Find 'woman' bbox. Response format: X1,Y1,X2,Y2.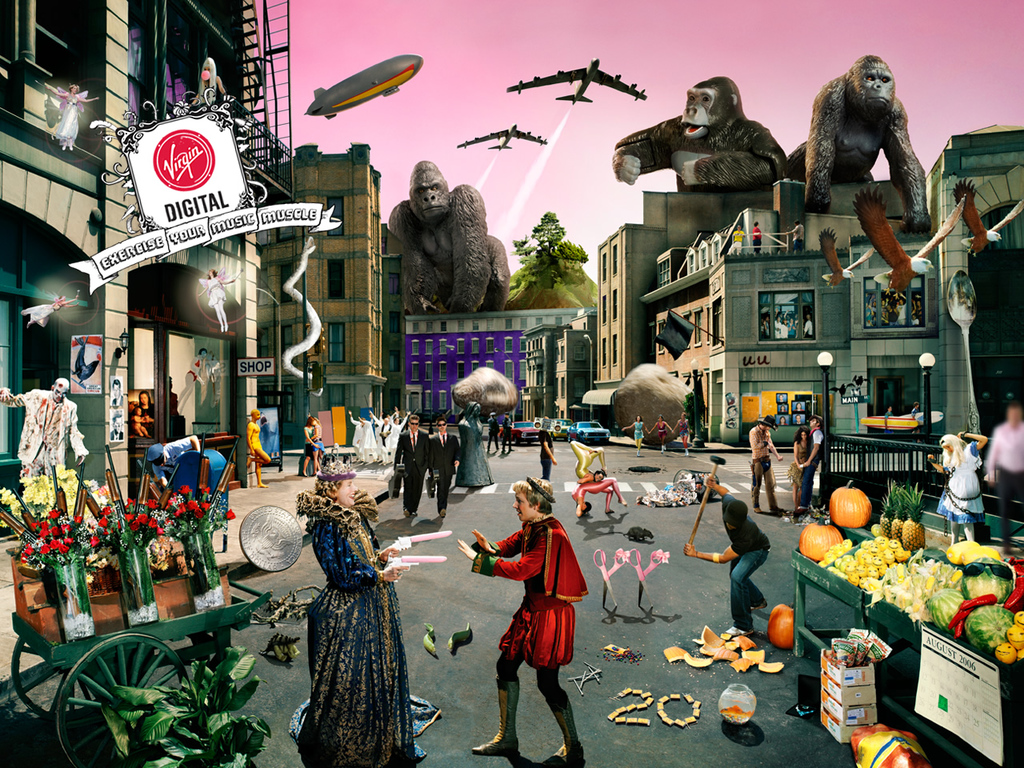
778,393,786,402.
